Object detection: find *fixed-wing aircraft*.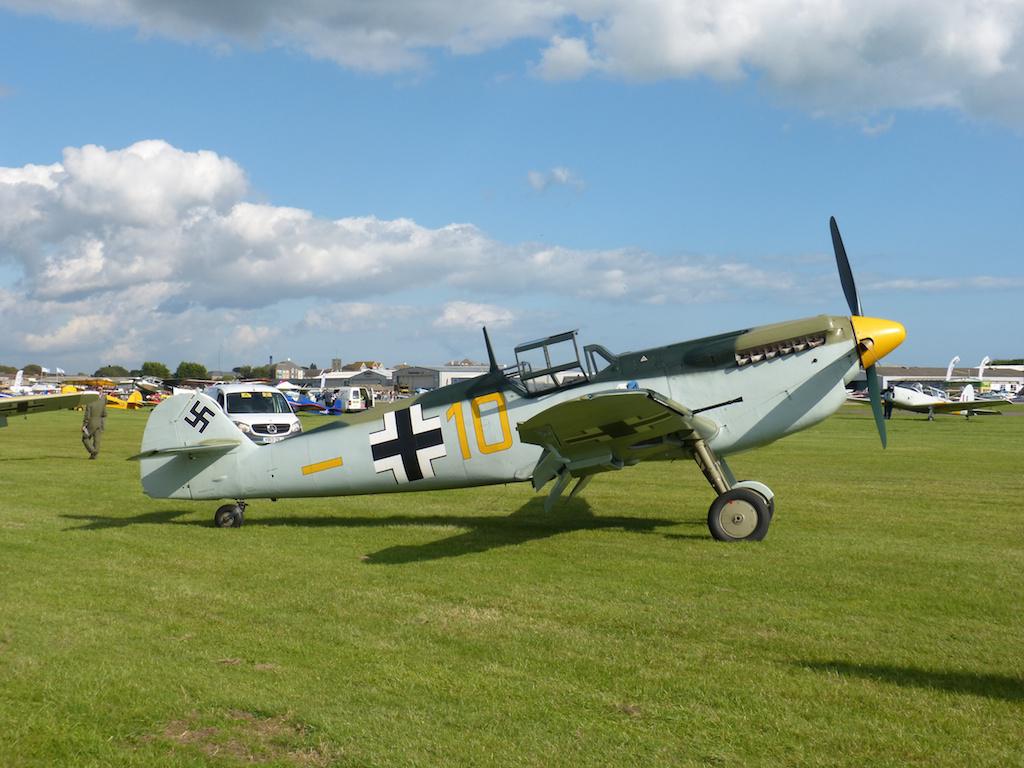
pyautogui.locateOnScreen(124, 216, 906, 543).
